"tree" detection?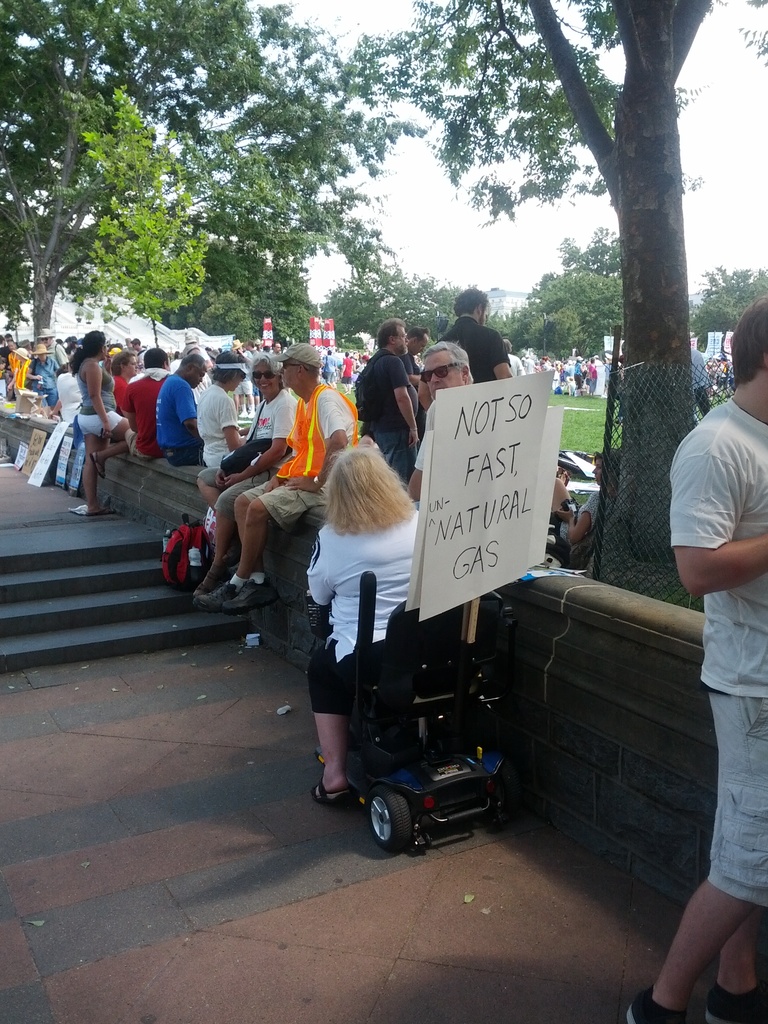
l=315, t=272, r=463, b=356
